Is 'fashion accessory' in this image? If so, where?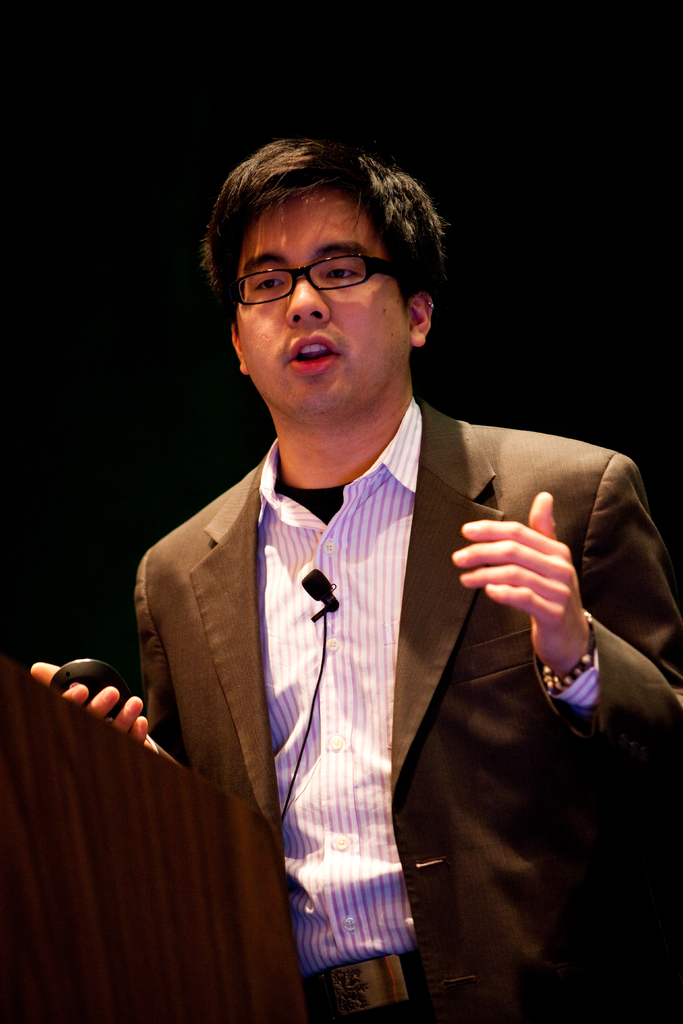
Yes, at (left=539, top=613, right=595, bottom=697).
